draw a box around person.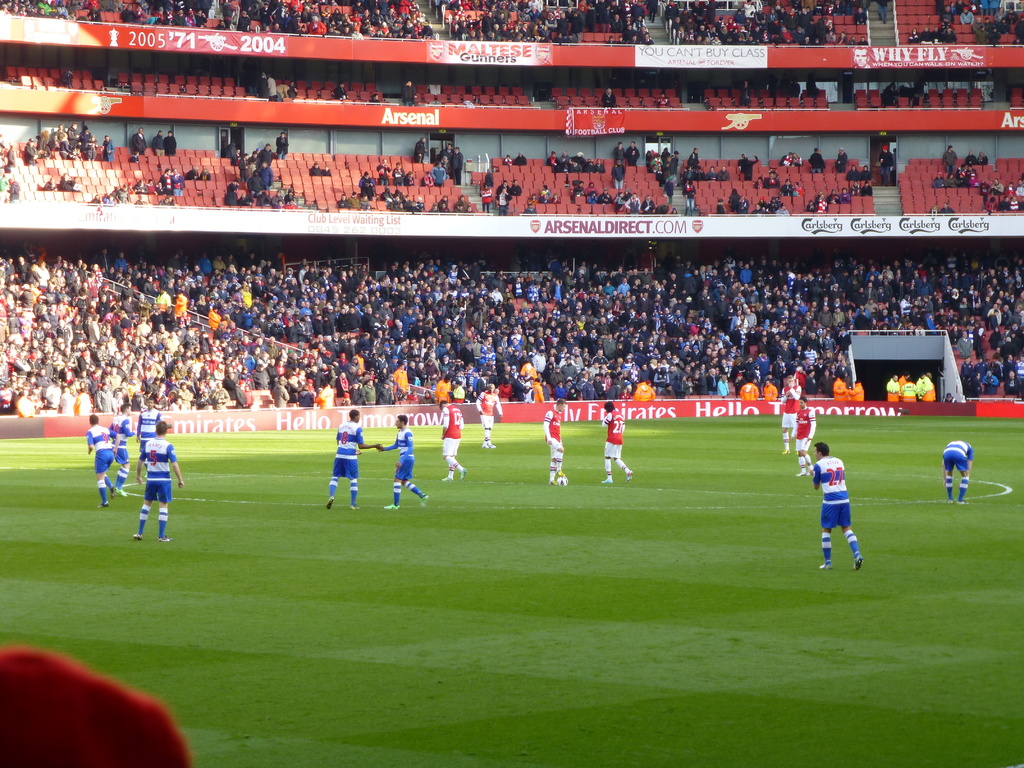
(438,400,468,482).
